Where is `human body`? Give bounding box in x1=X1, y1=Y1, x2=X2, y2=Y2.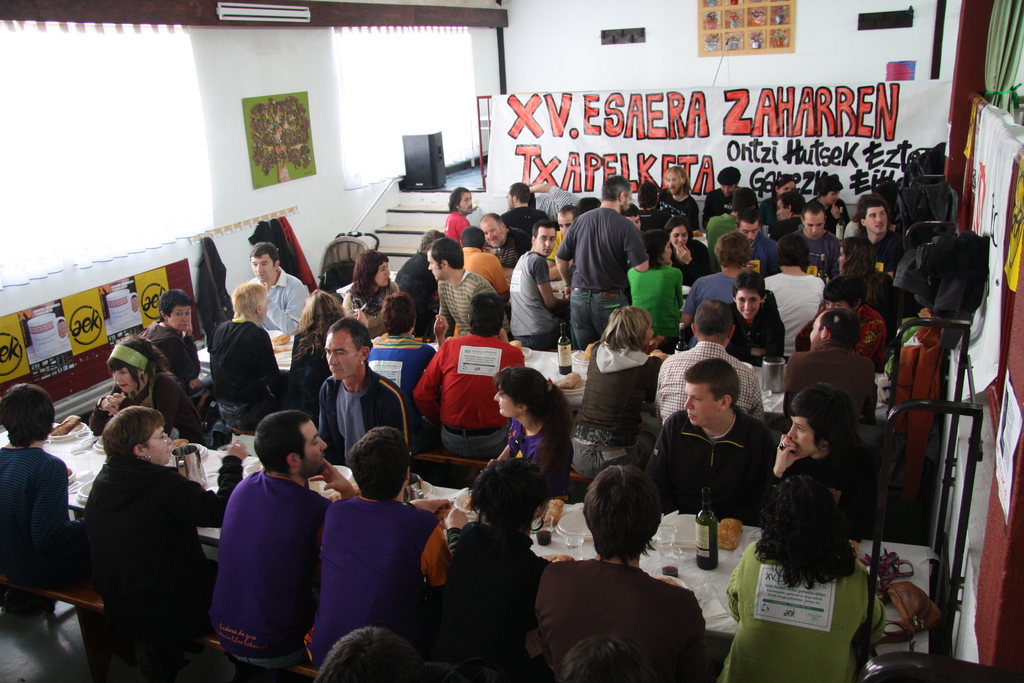
x1=419, y1=290, x2=521, y2=419.
